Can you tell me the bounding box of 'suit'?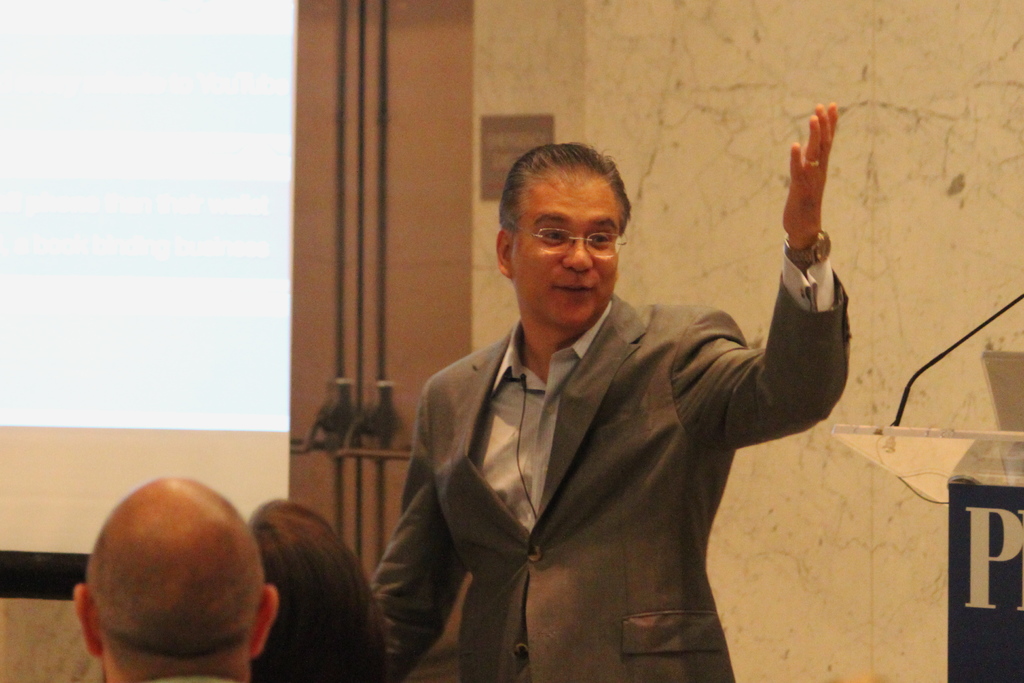
<box>349,251,817,659</box>.
